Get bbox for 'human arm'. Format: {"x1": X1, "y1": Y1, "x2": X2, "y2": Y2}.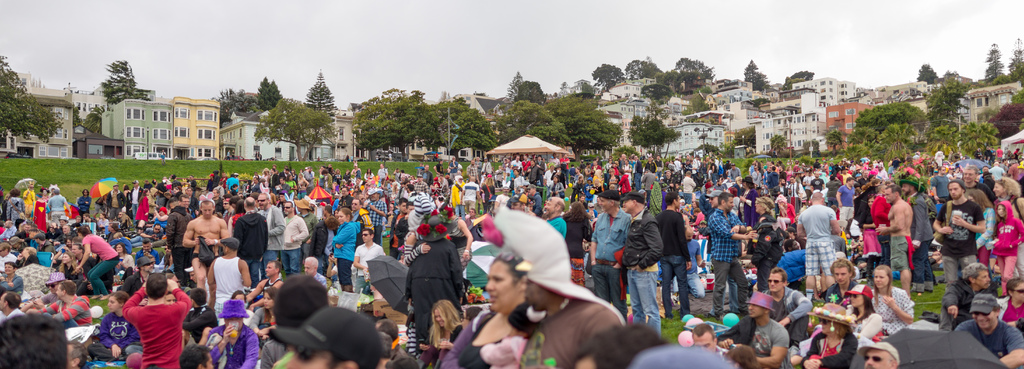
{"x1": 572, "y1": 300, "x2": 616, "y2": 368}.
